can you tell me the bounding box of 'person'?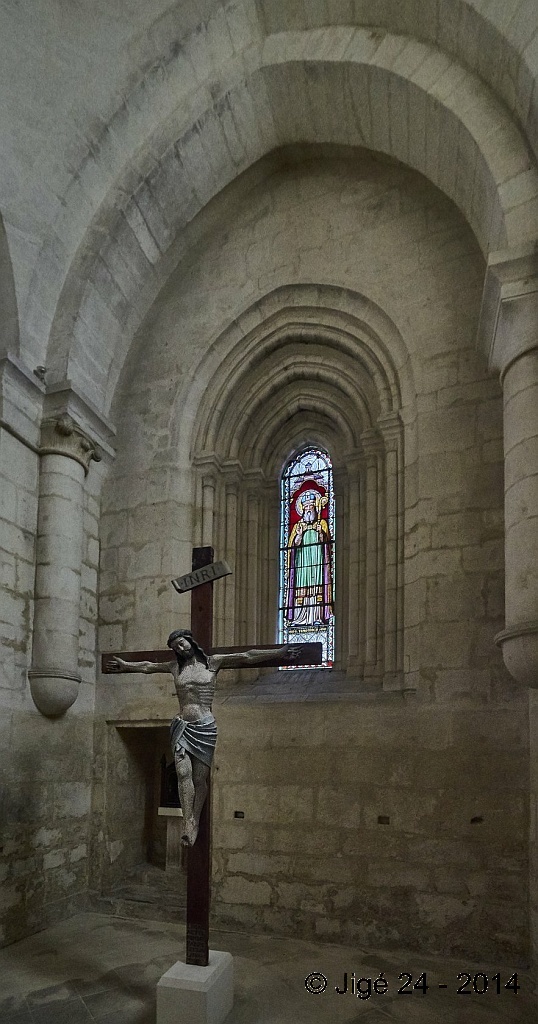
l=296, t=494, r=327, b=631.
